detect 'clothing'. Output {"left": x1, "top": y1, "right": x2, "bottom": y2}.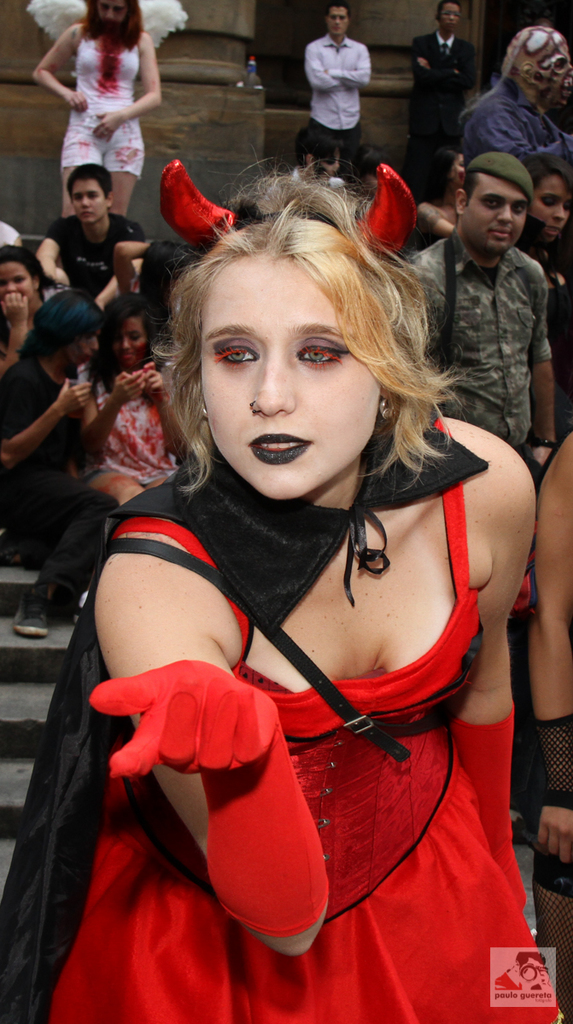
{"left": 45, "top": 212, "right": 144, "bottom": 292}.
